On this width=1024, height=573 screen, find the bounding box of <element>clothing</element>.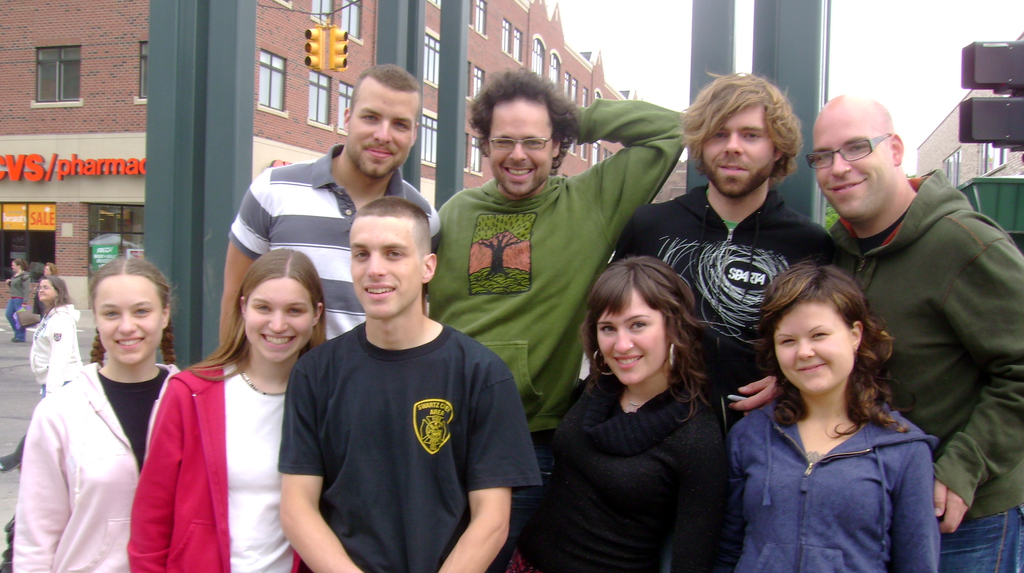
Bounding box: <bbox>511, 367, 729, 572</bbox>.
